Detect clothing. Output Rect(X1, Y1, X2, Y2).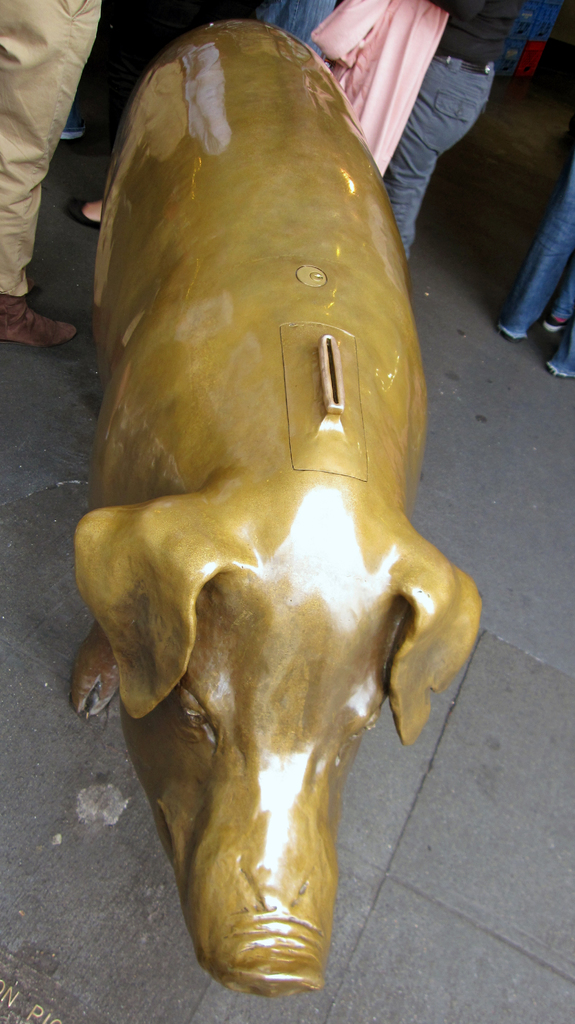
Rect(382, 0, 515, 266).
